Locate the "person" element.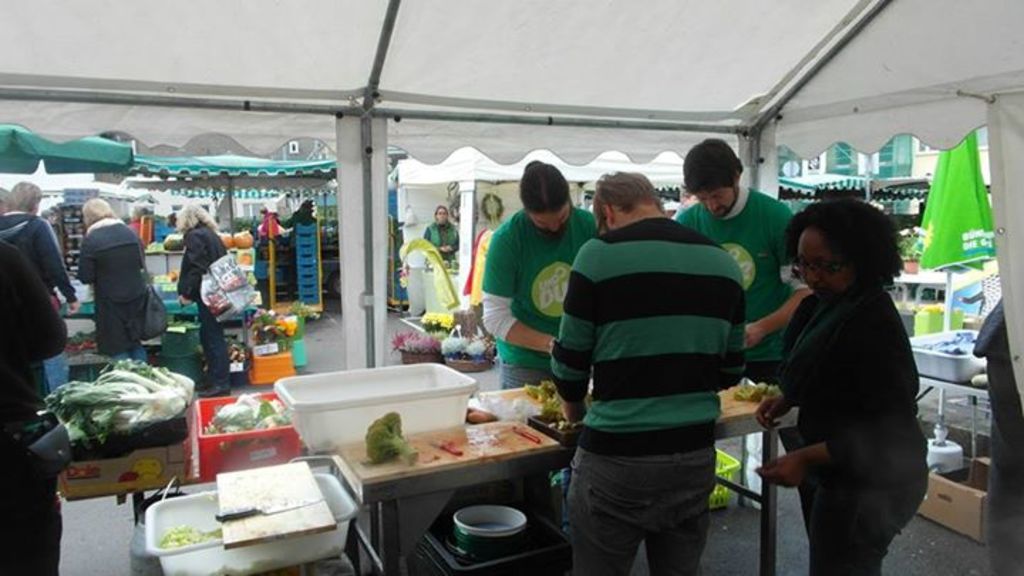
Element bbox: {"x1": 461, "y1": 156, "x2": 600, "y2": 394}.
